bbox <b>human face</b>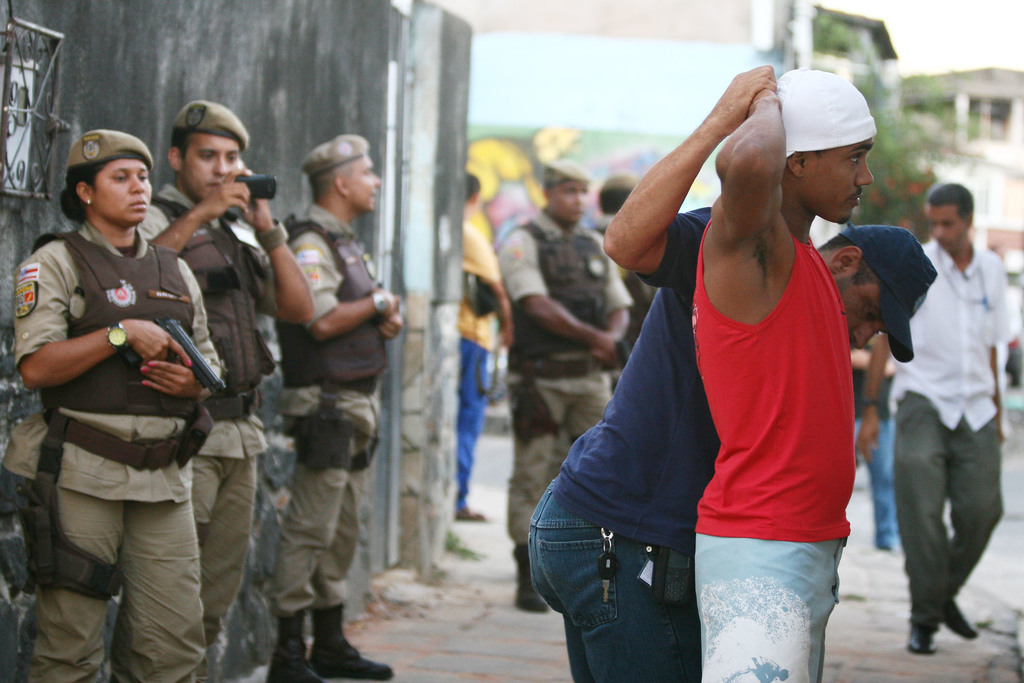
box=[103, 161, 156, 225]
